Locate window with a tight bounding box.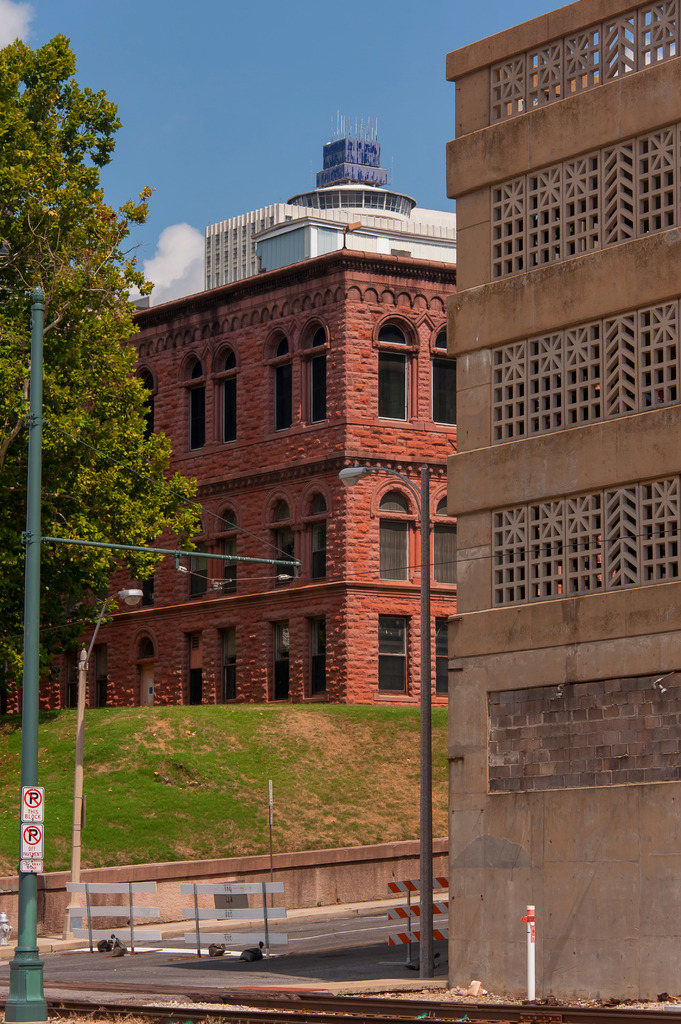
[x1=275, y1=499, x2=294, y2=581].
